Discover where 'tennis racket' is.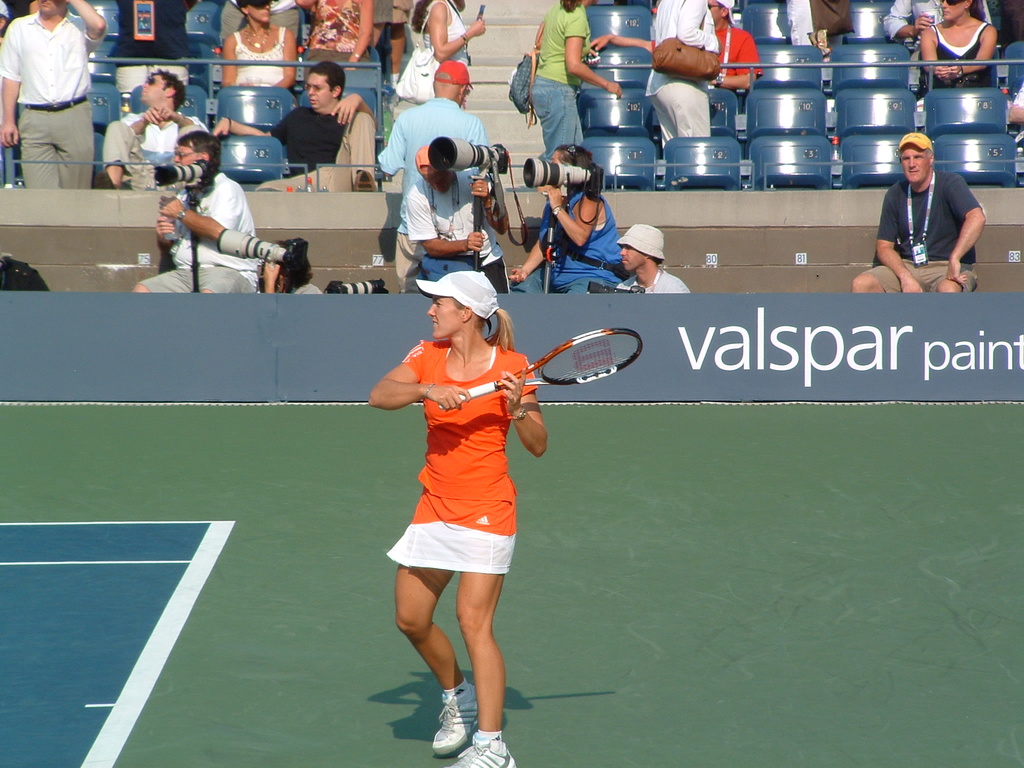
Discovered at bbox=[438, 322, 645, 405].
